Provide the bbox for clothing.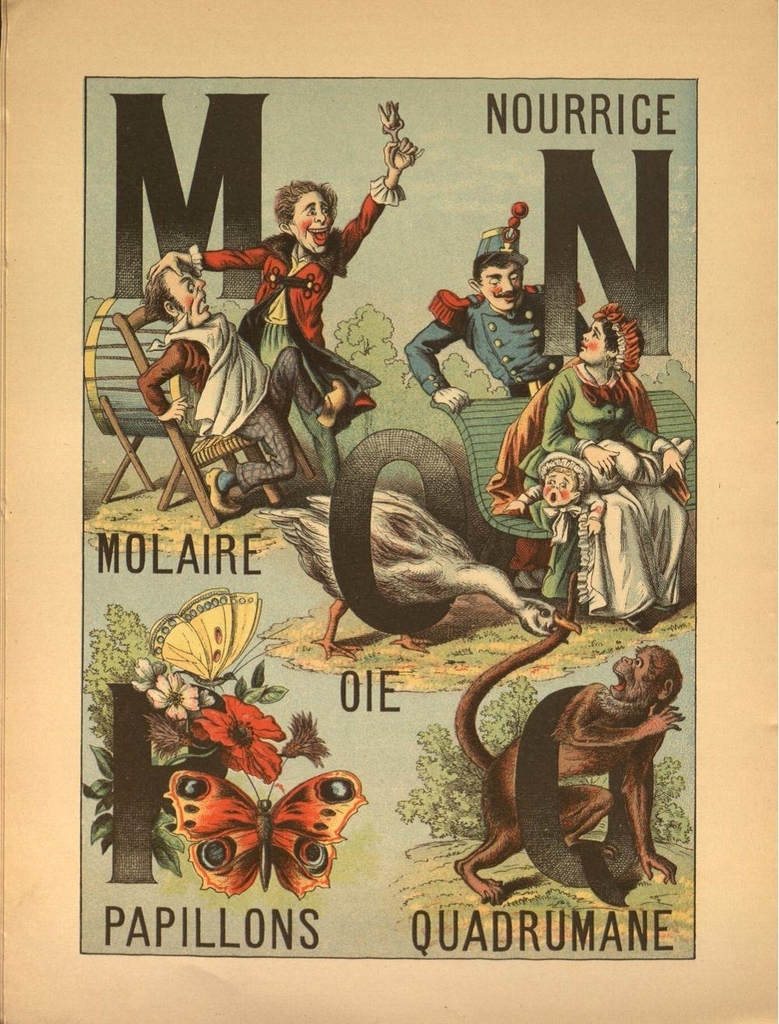
select_region(190, 180, 397, 478).
